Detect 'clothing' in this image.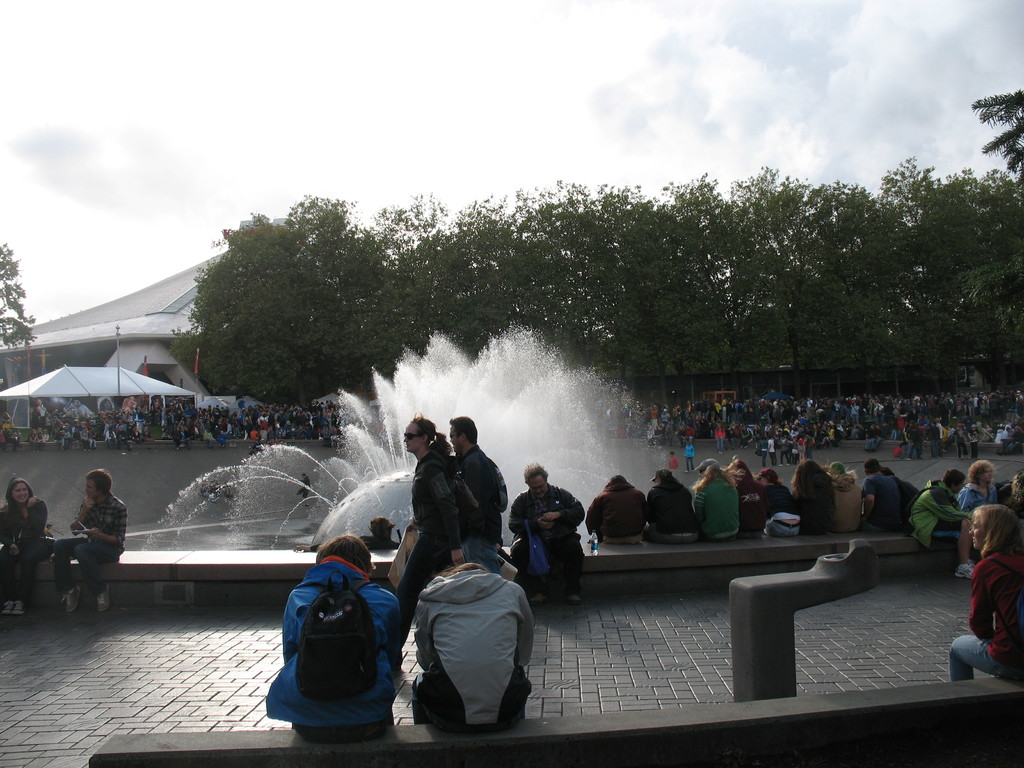
Detection: 668:454:678:472.
